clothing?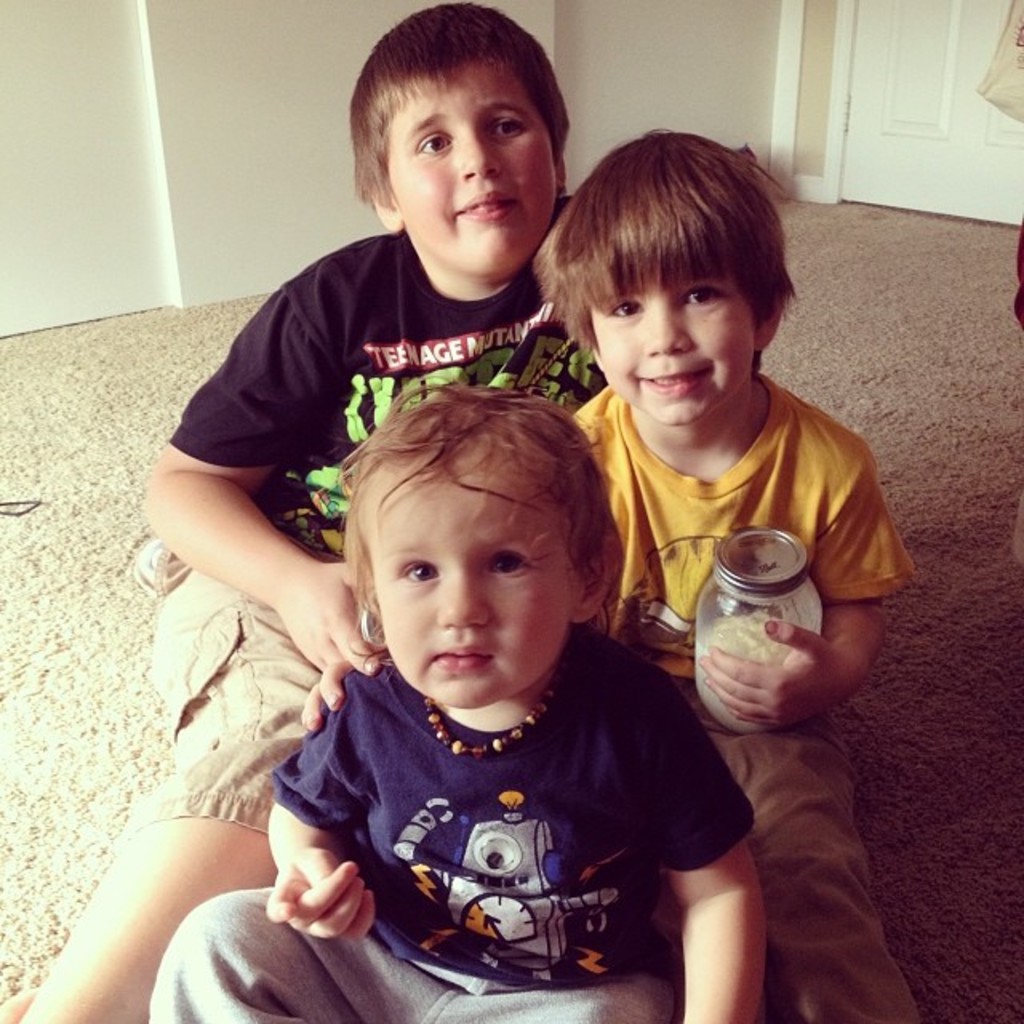
pyautogui.locateOnScreen(230, 558, 750, 1003)
